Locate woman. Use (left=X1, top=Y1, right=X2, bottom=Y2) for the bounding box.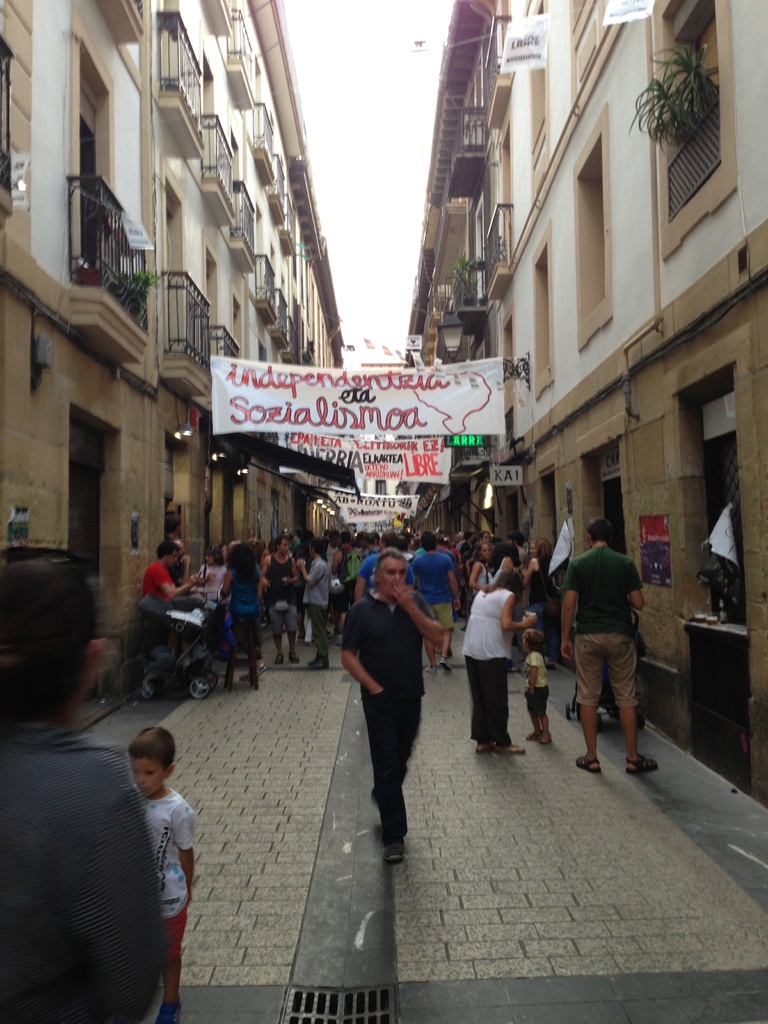
(left=4, top=542, right=175, bottom=1023).
